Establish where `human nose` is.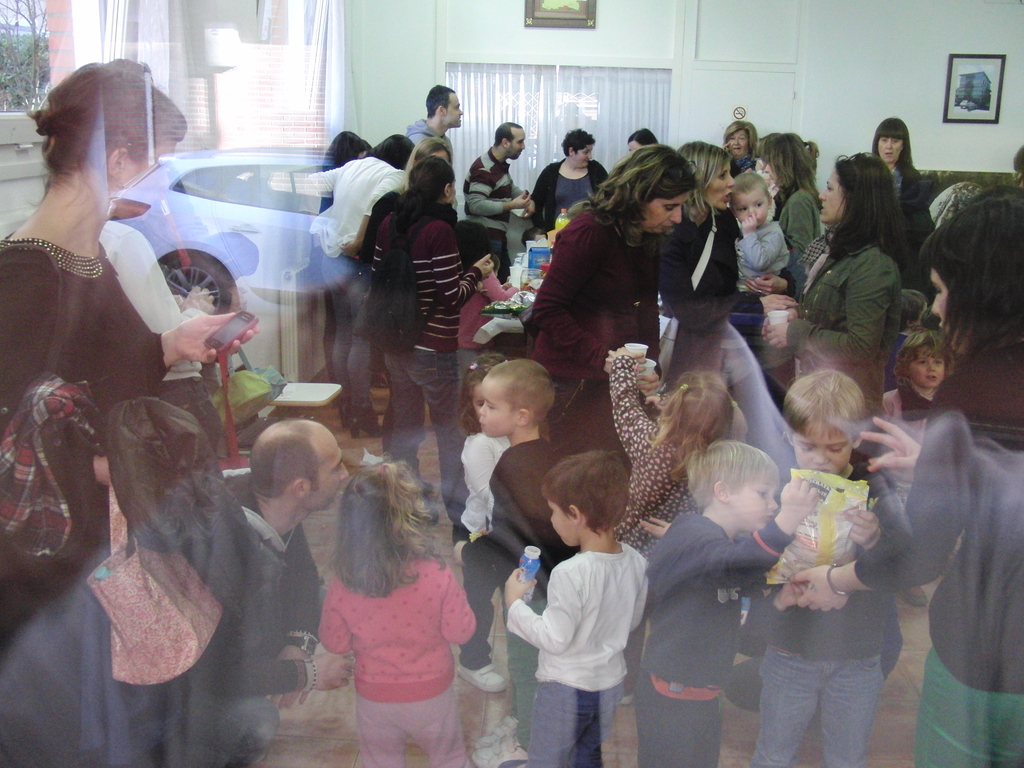
Established at <box>479,401,488,415</box>.
